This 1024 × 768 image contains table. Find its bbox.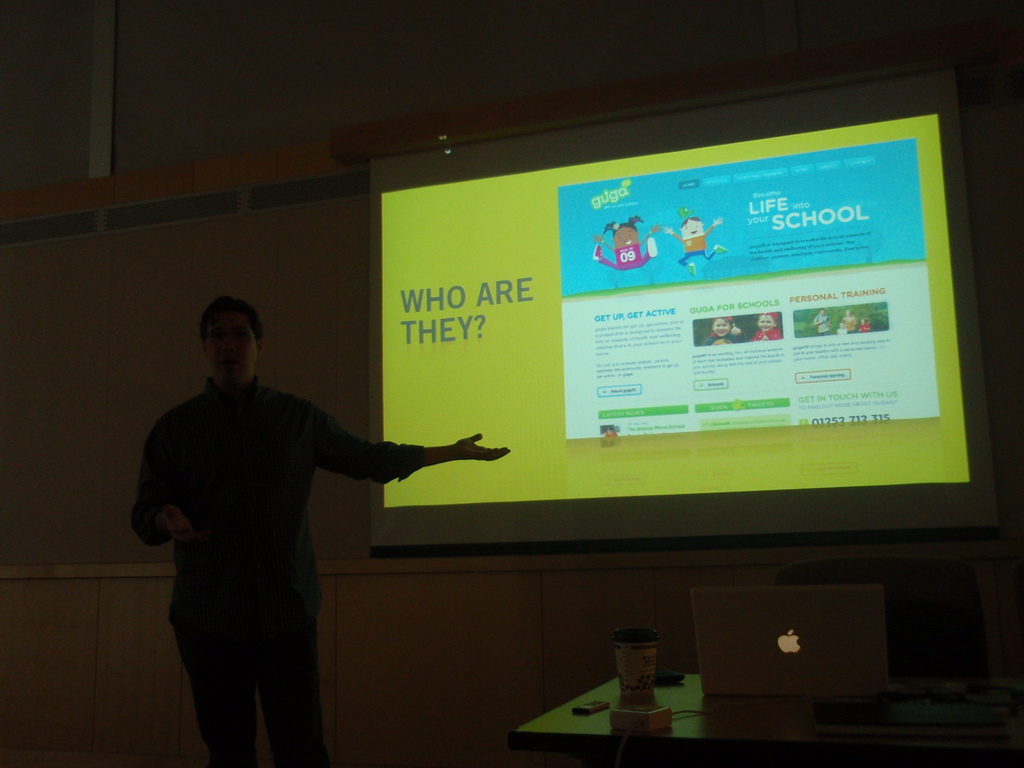
bbox=(512, 672, 1019, 767).
